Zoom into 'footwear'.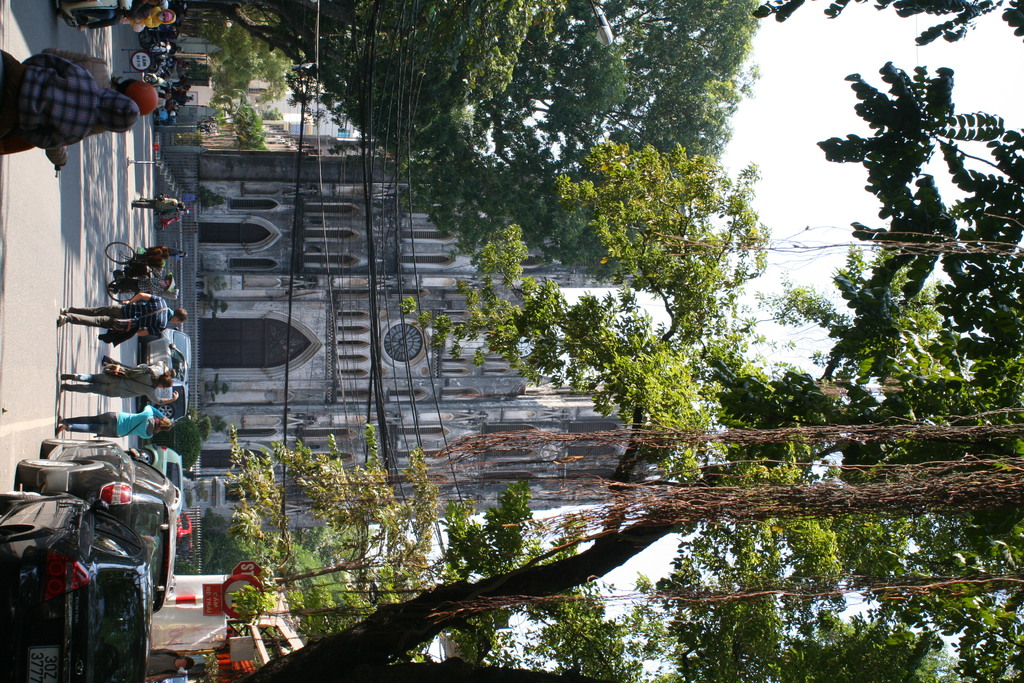
Zoom target: x1=79 y1=25 x2=87 y2=31.
